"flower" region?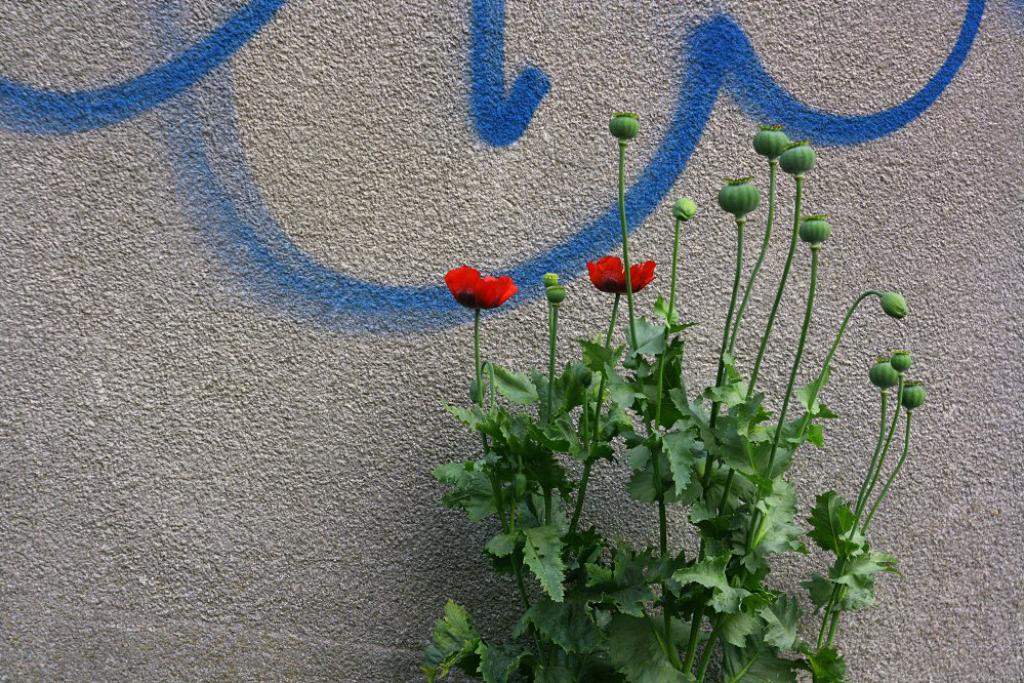
box(587, 254, 655, 294)
